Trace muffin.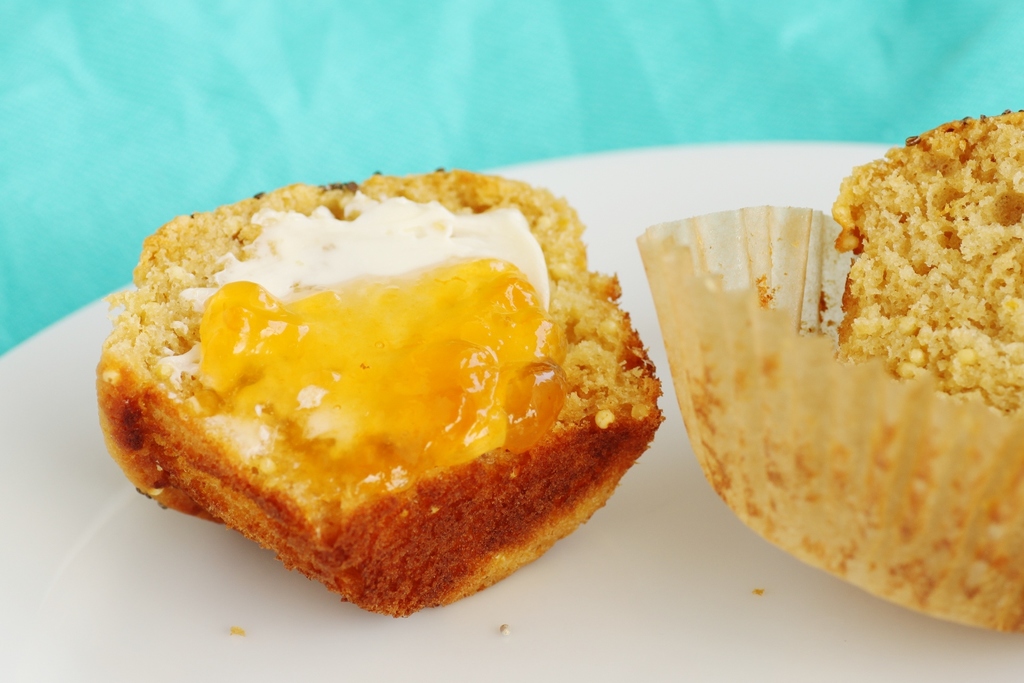
Traced to 824/99/1023/425.
